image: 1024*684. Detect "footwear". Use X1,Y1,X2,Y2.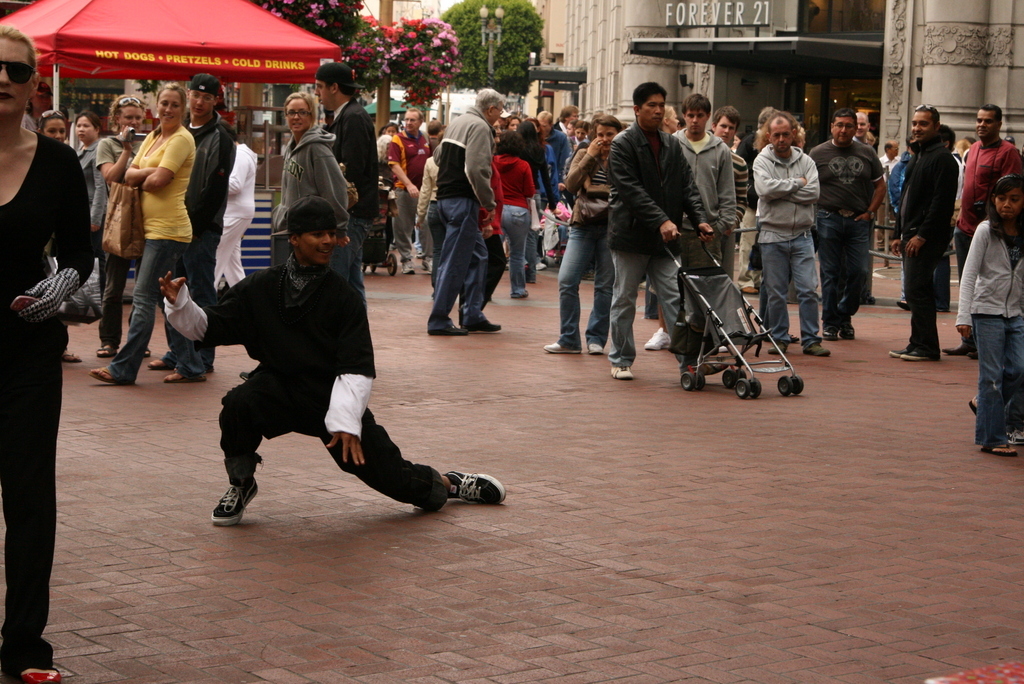
821,323,837,342.
